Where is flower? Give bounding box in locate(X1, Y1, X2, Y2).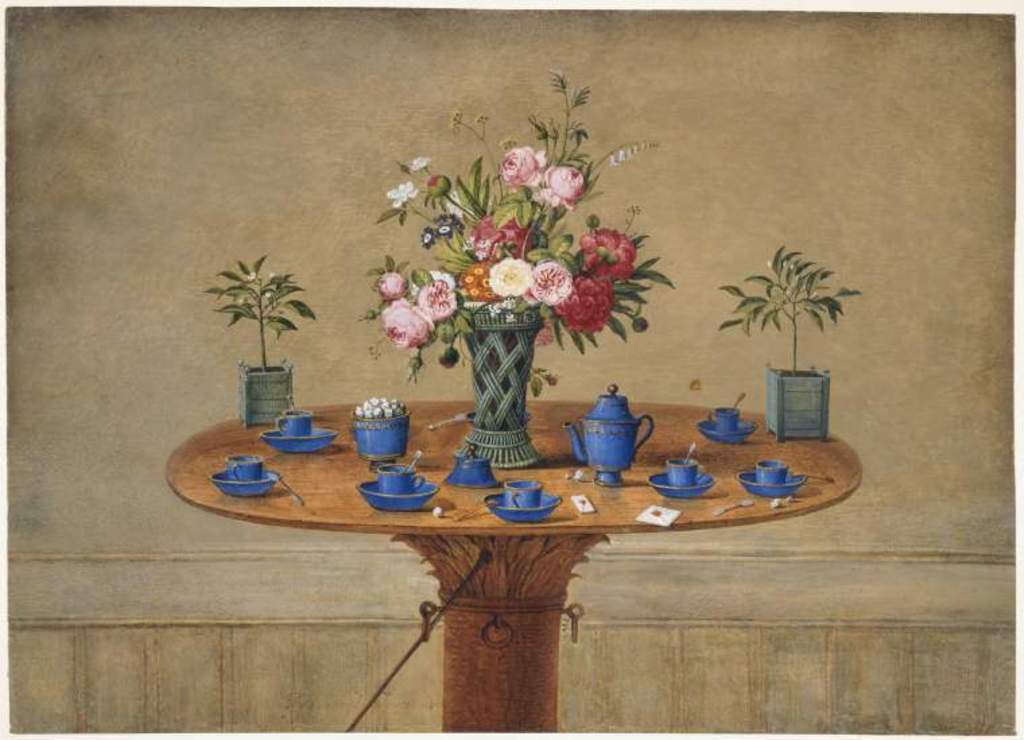
locate(383, 181, 422, 210).
